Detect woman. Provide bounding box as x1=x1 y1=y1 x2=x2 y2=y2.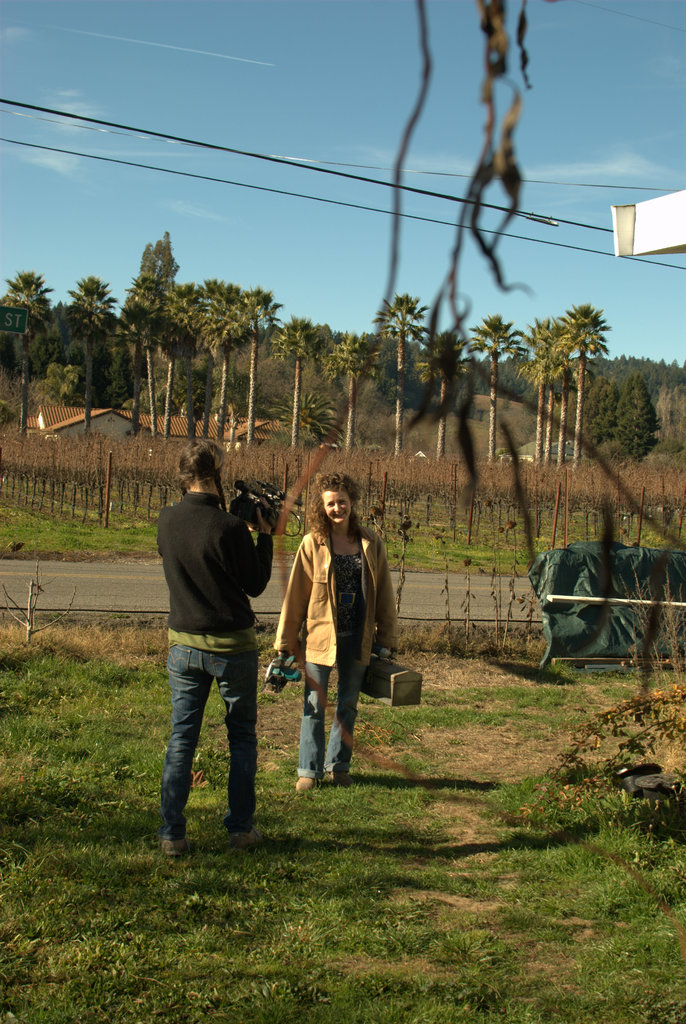
x1=283 y1=468 x2=383 y2=801.
